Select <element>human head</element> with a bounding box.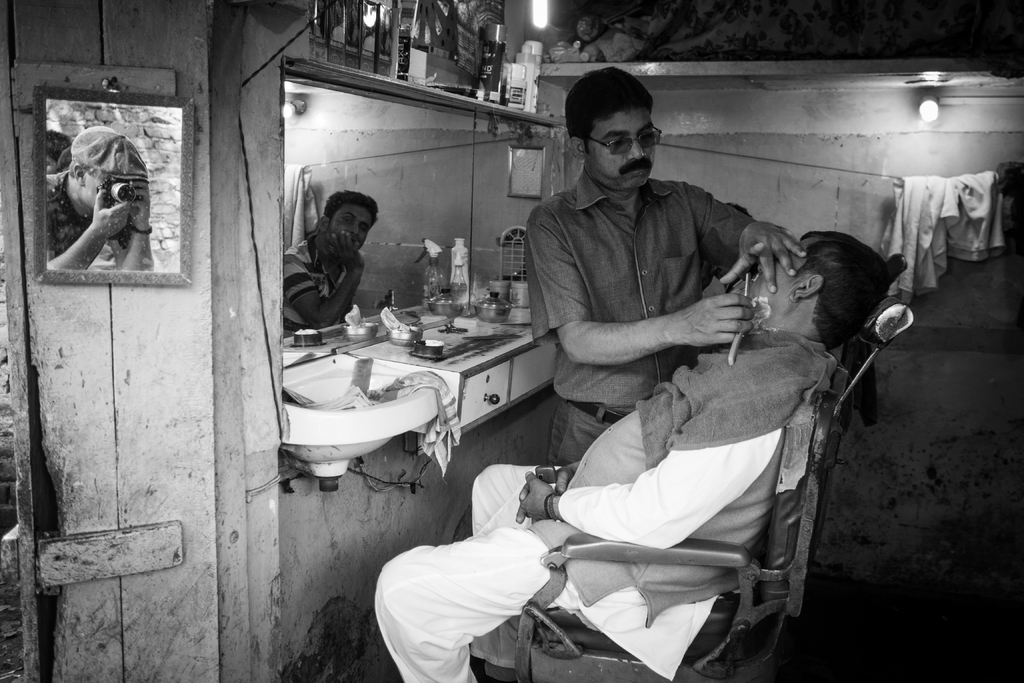
(left=729, top=230, right=897, bottom=343).
